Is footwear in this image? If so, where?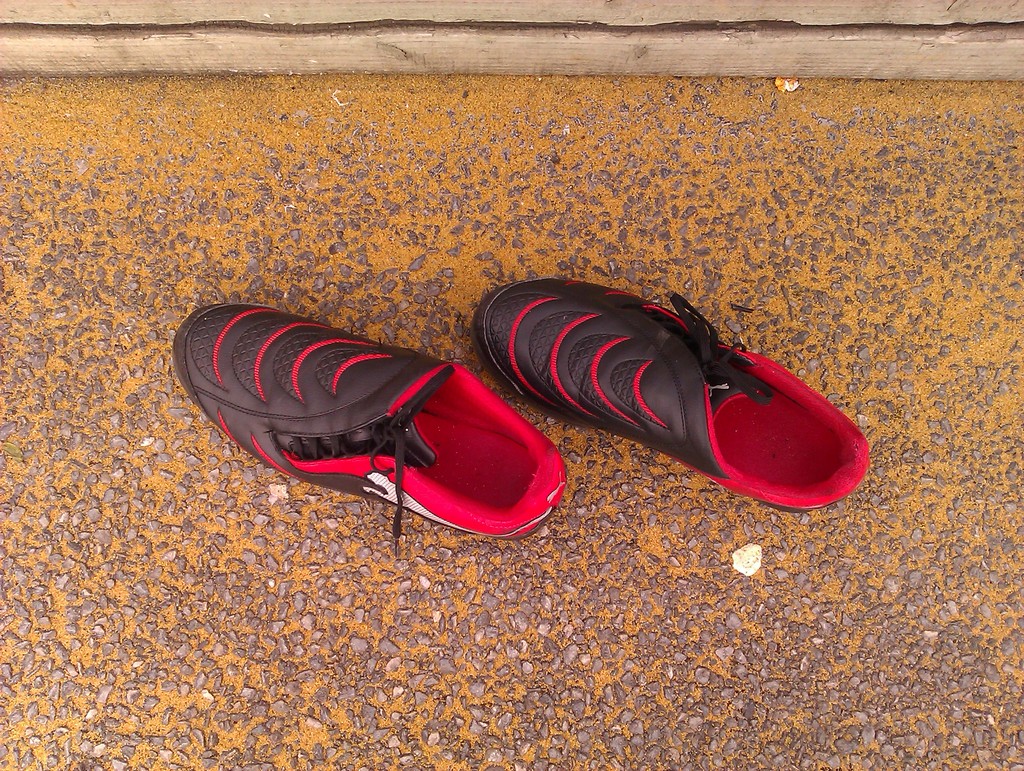
Yes, at bbox=(165, 293, 588, 540).
